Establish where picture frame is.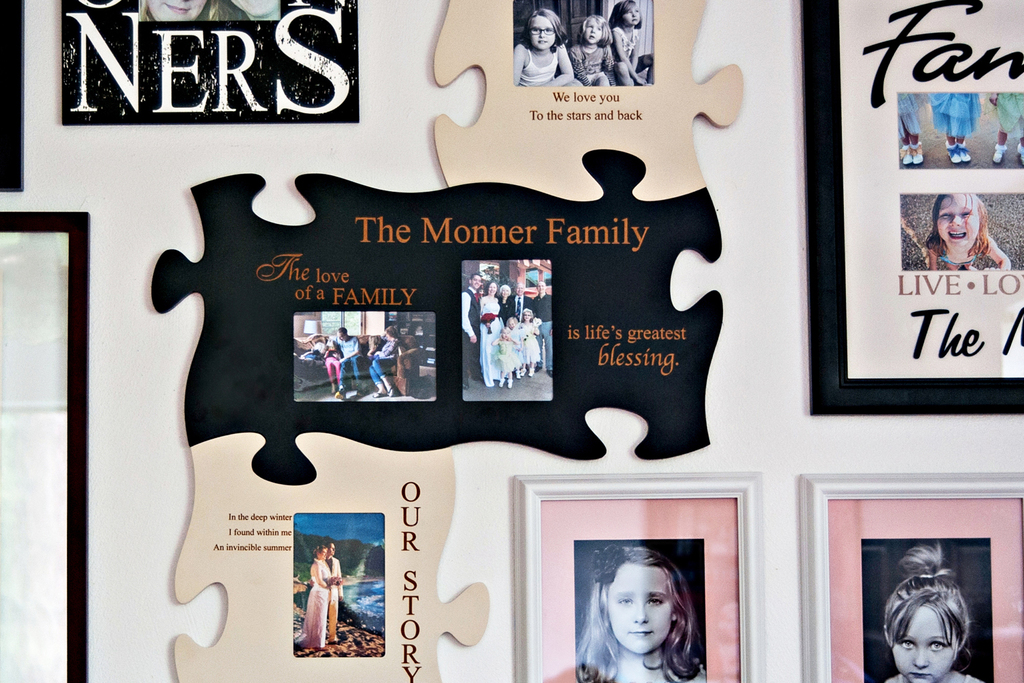
Established at 172 428 489 682.
